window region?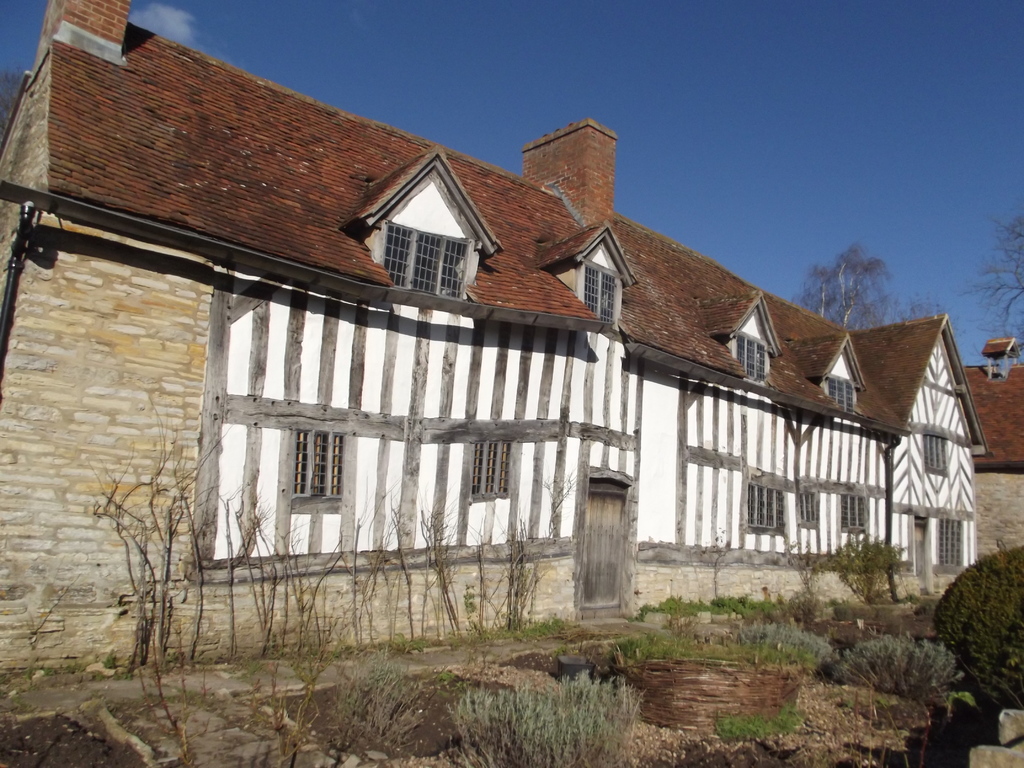
(x1=737, y1=333, x2=767, y2=388)
